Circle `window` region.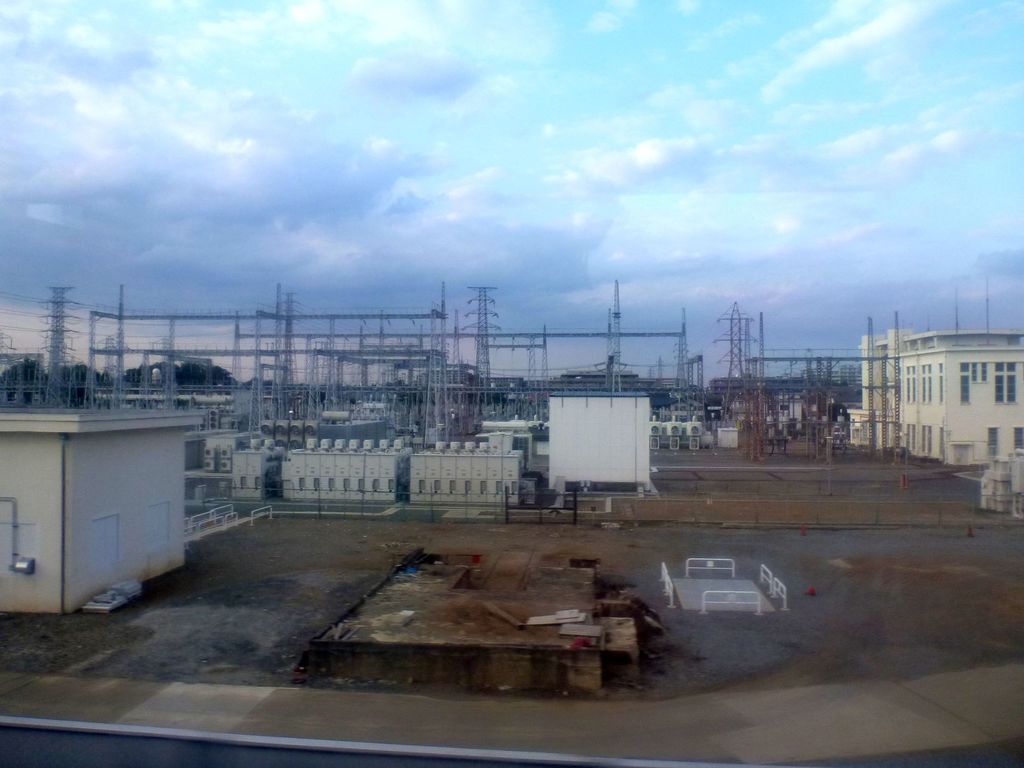
Region: BBox(1013, 424, 1023, 450).
